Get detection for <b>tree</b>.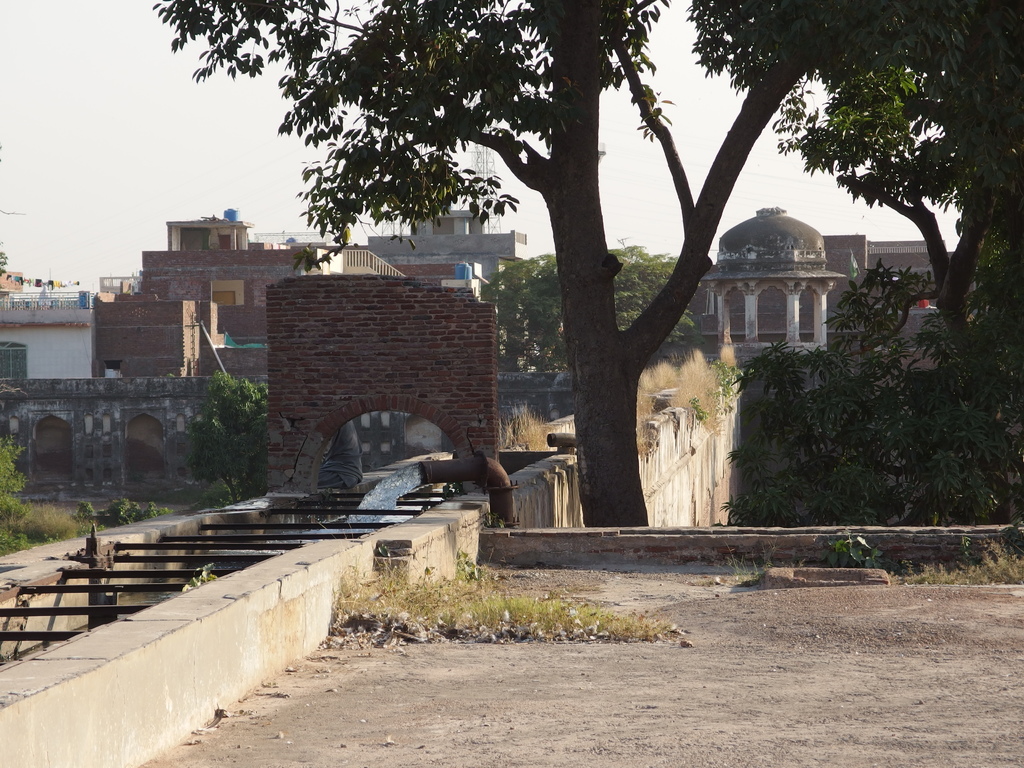
Detection: box=[0, 433, 33, 561].
